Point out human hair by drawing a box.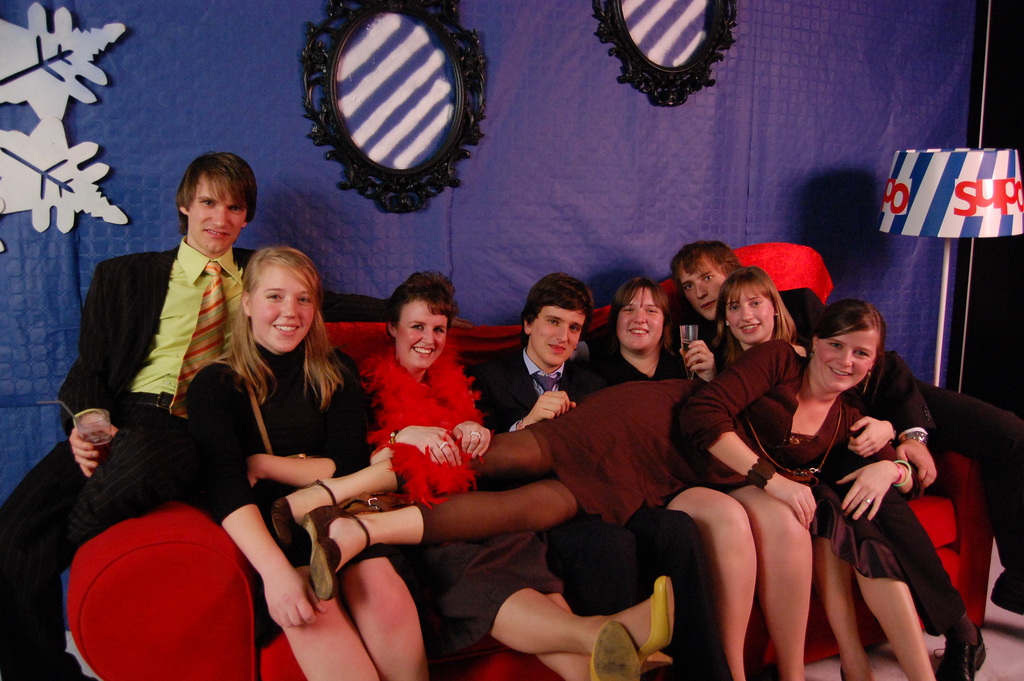
412,273,456,299.
